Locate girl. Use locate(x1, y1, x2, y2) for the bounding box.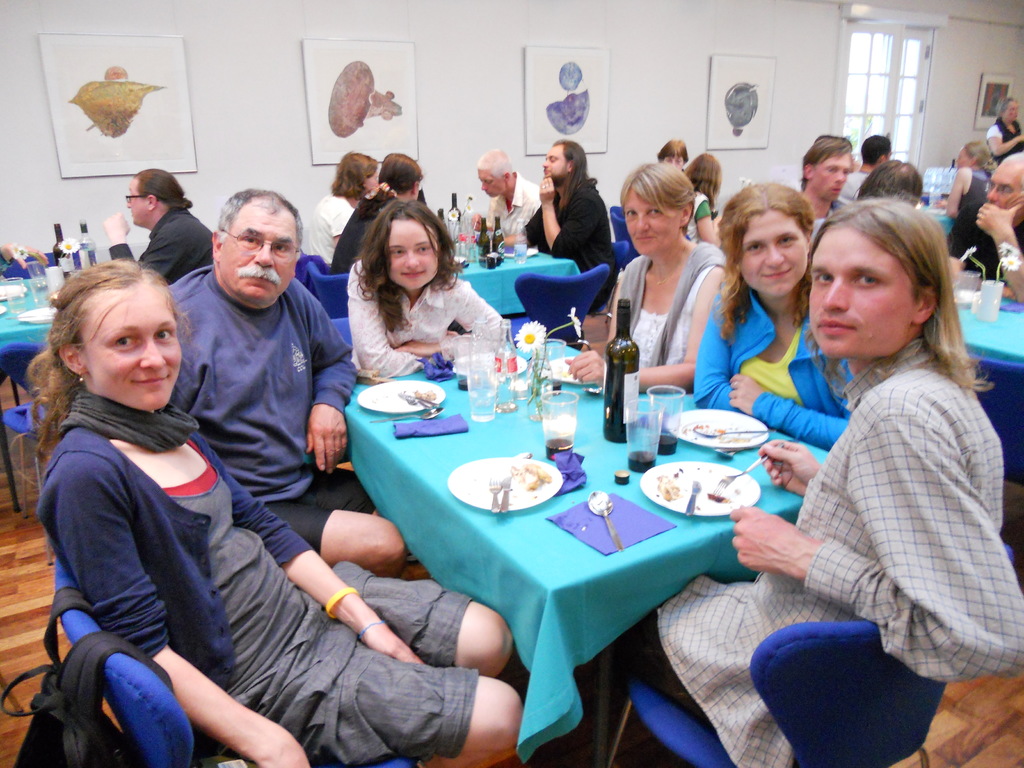
locate(344, 205, 504, 389).
